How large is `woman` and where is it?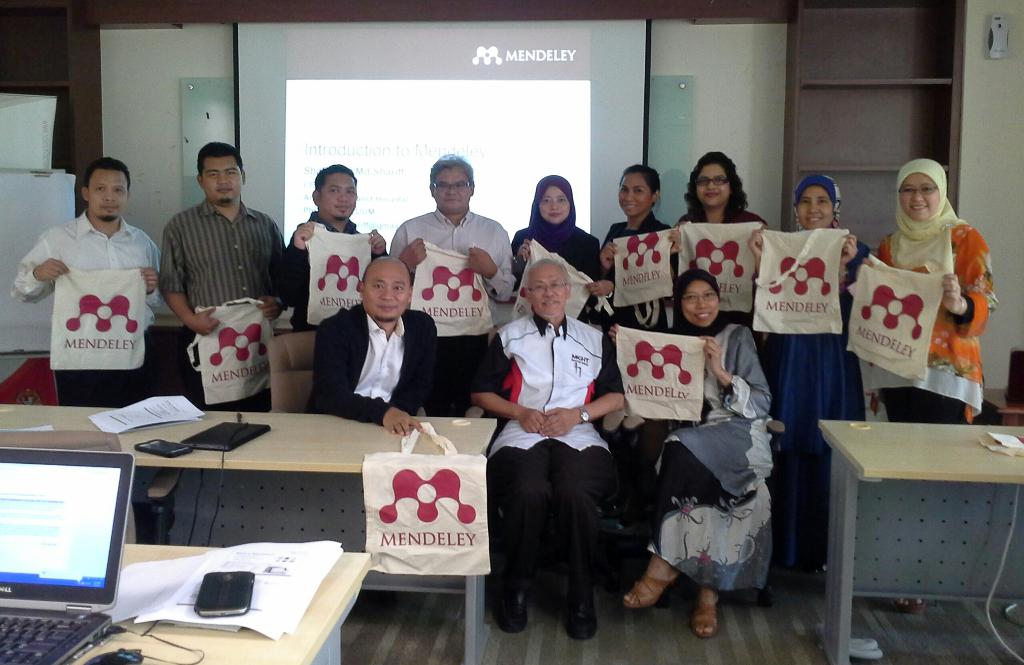
Bounding box: <region>742, 178, 877, 578</region>.
